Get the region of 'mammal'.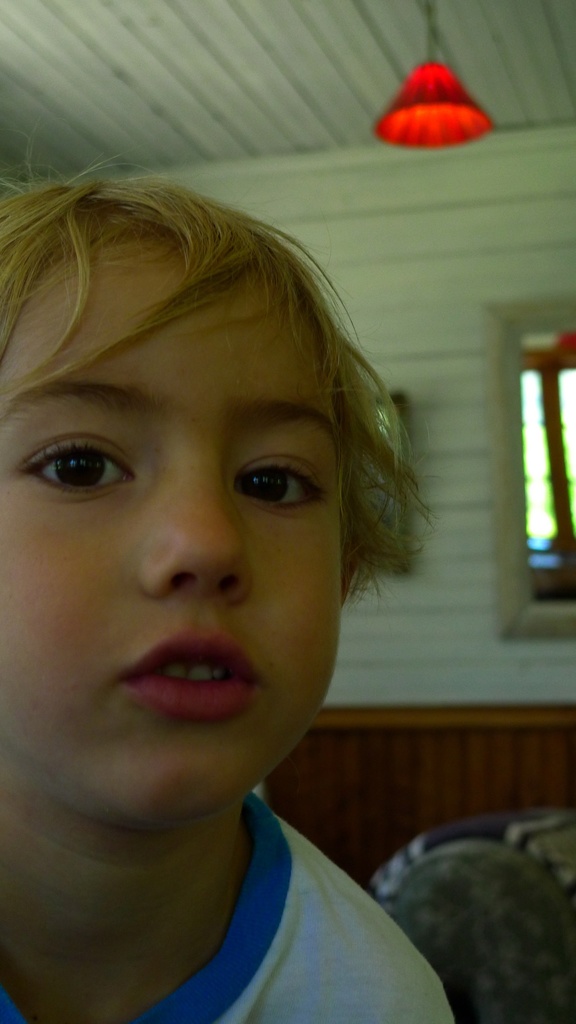
bbox=(0, 140, 484, 986).
